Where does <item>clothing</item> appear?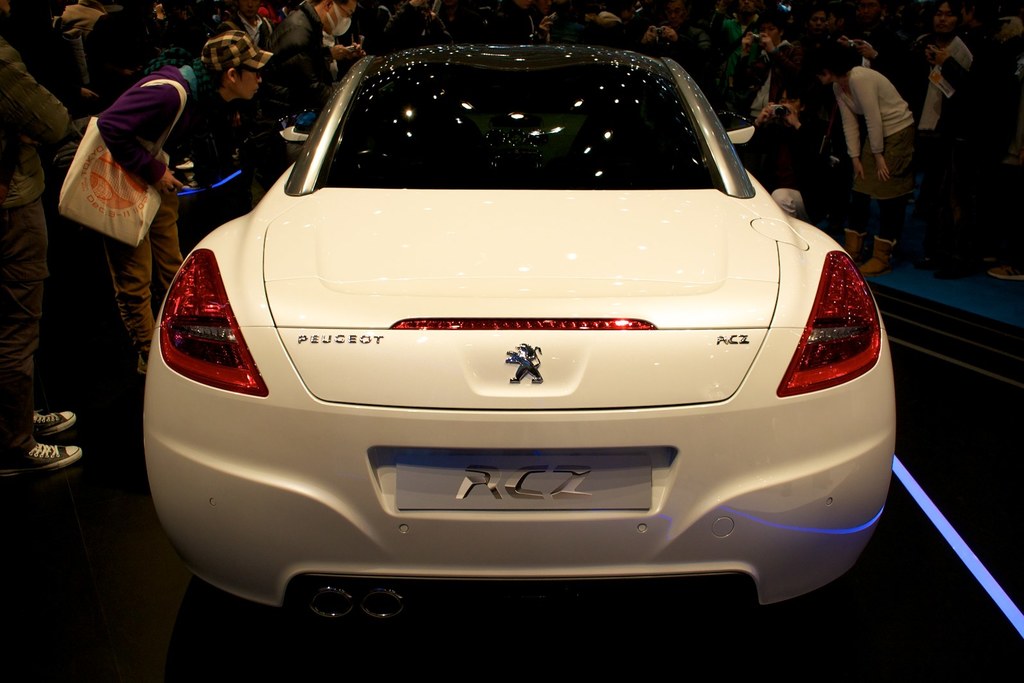
Appears at detection(834, 68, 916, 219).
